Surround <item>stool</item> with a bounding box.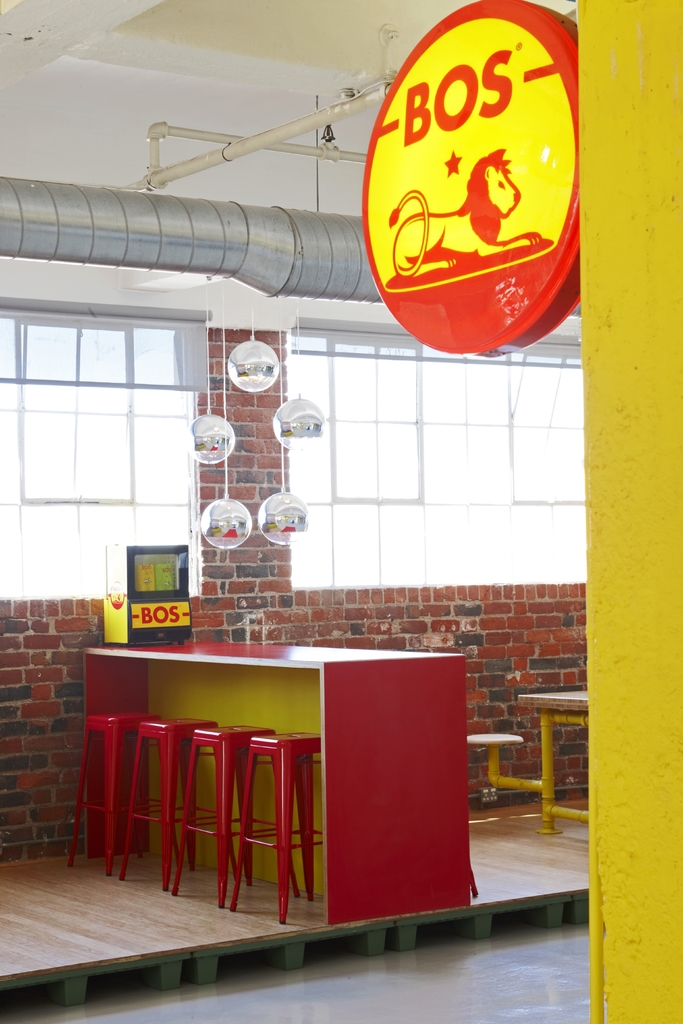
BBox(66, 714, 150, 879).
